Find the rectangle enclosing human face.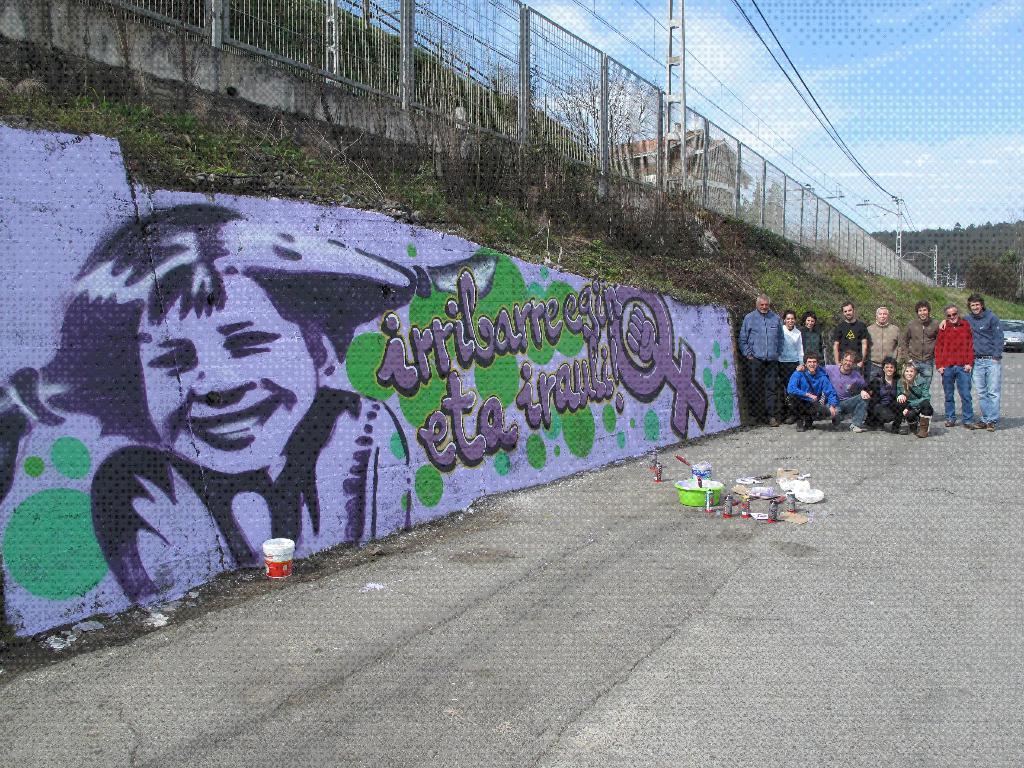
[884,362,895,376].
